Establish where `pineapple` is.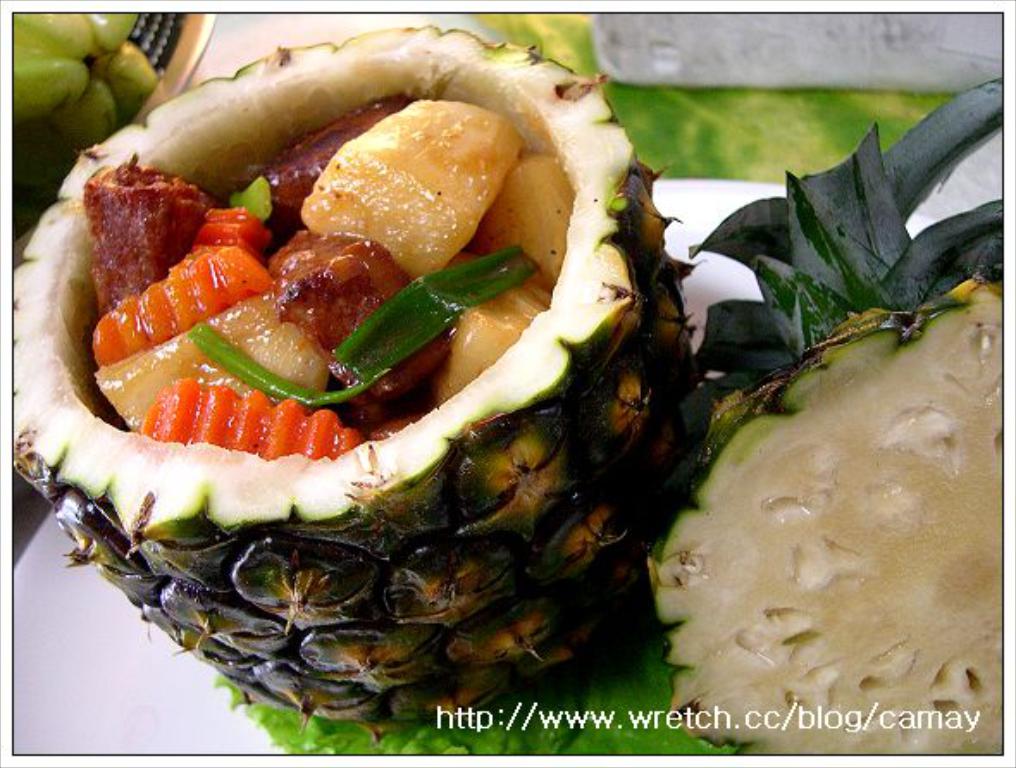
Established at 647:279:1014:766.
